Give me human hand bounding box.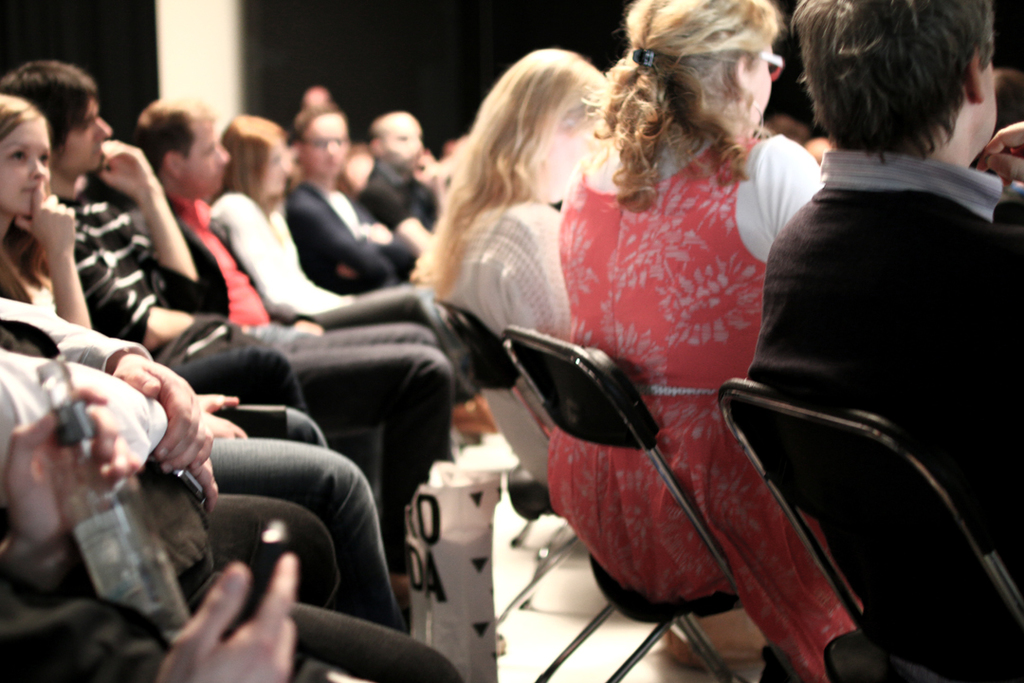
123:376:215:489.
